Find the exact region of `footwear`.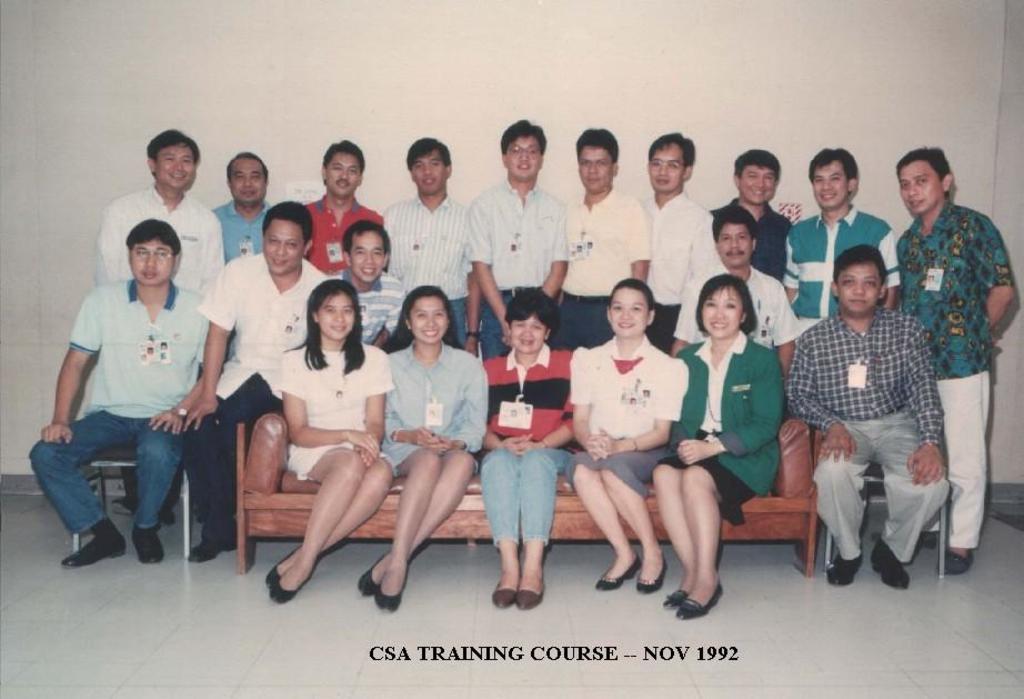
Exact region: 130, 529, 161, 562.
